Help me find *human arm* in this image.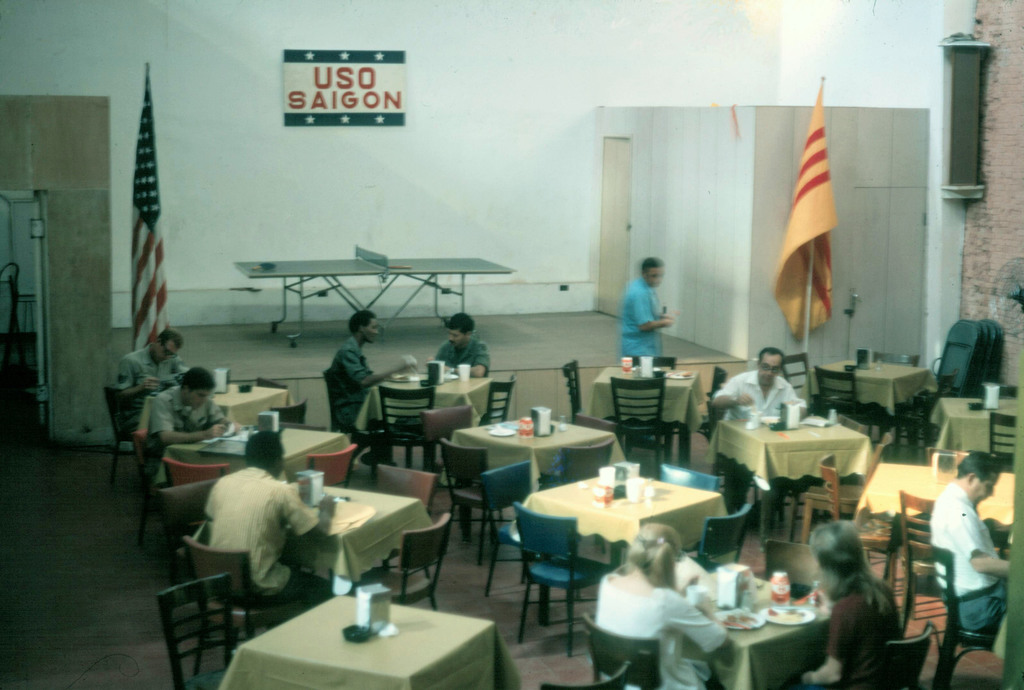
Found it: (left=668, top=586, right=732, bottom=655).
